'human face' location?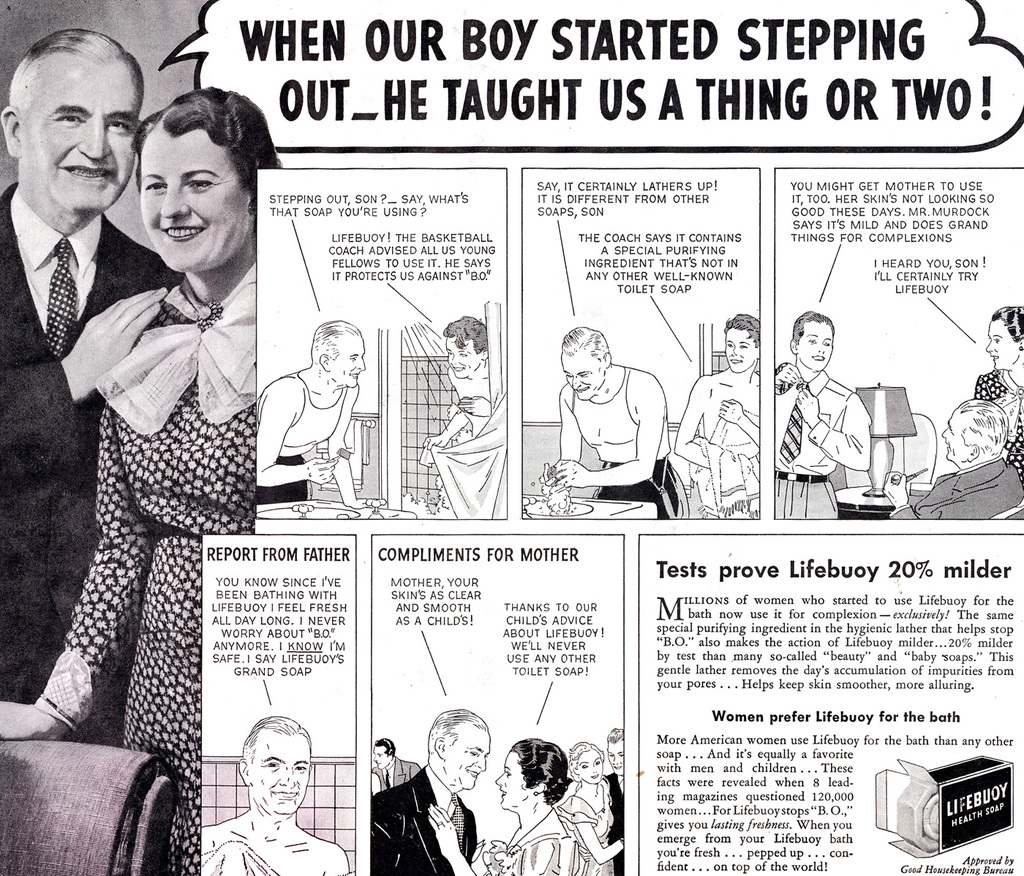
<box>606,741,624,773</box>
